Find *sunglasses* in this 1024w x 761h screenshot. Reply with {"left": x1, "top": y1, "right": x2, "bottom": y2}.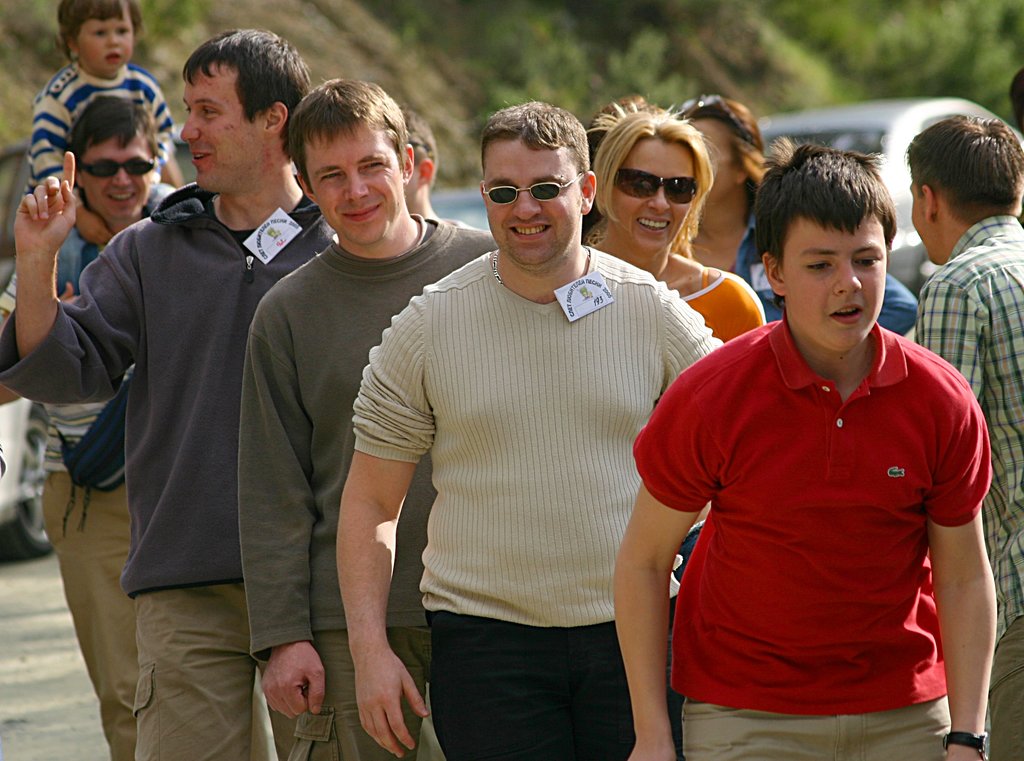
{"left": 615, "top": 172, "right": 700, "bottom": 206}.
